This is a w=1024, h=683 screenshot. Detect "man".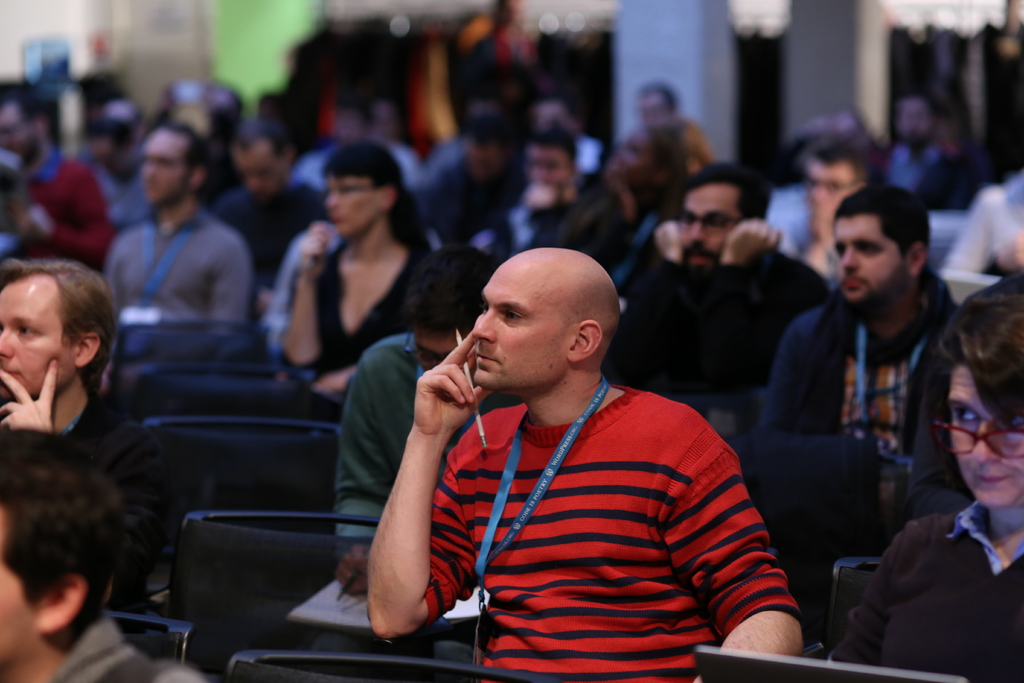
x1=342, y1=245, x2=499, y2=593.
